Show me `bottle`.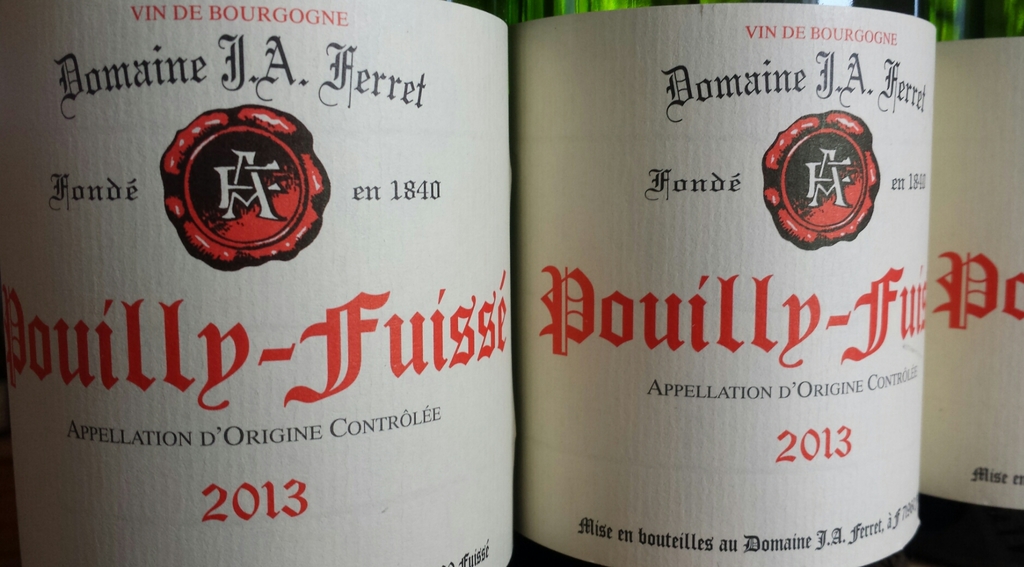
`bottle` is here: left=907, top=0, right=1023, bottom=566.
